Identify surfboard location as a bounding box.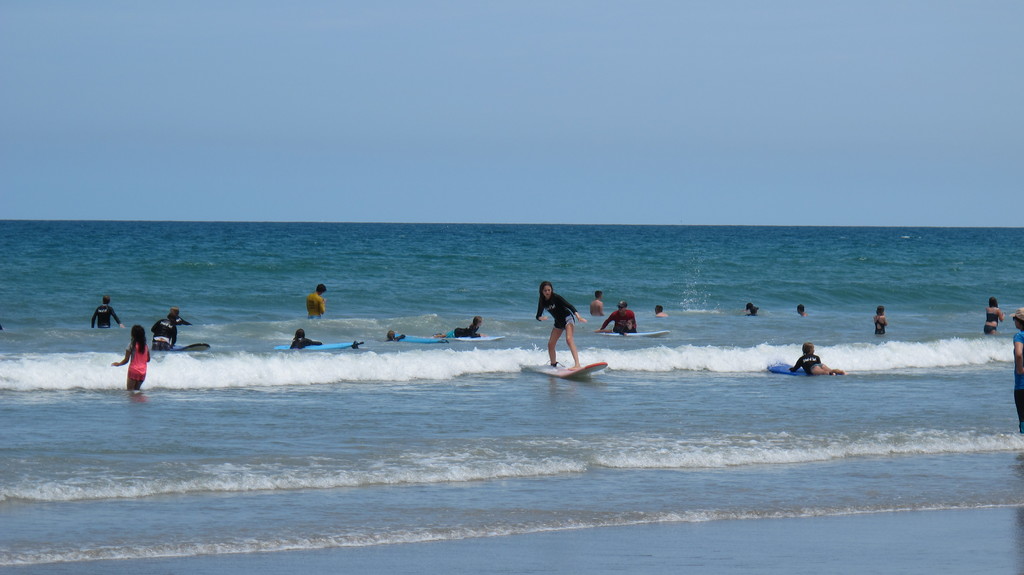
(767,357,808,378).
